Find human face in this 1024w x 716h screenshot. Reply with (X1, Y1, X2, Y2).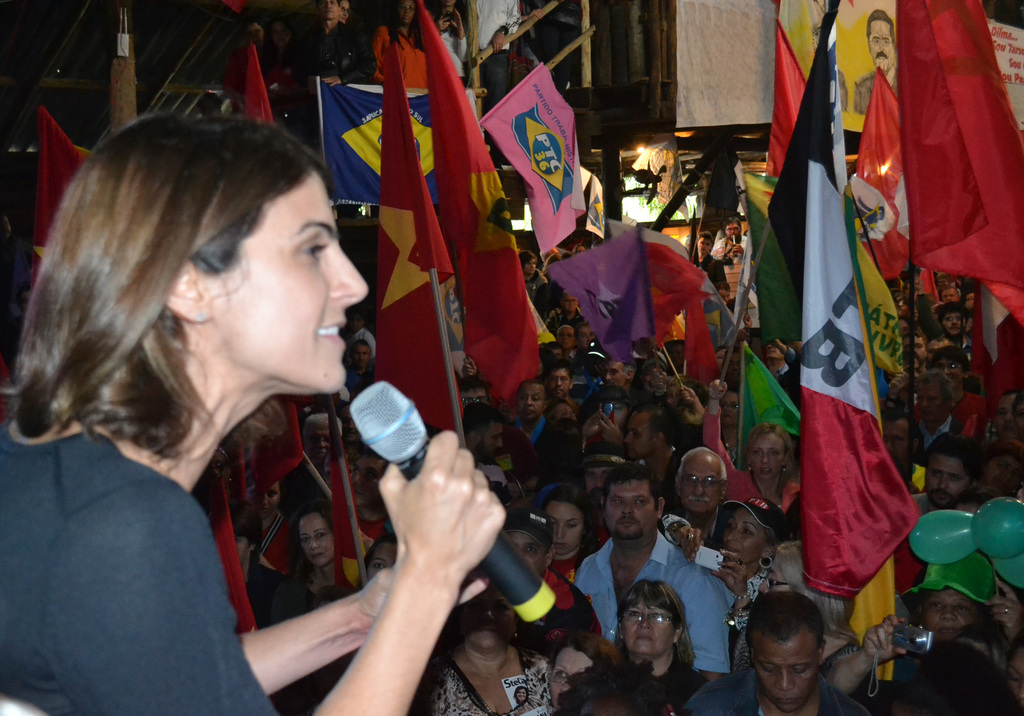
(926, 456, 969, 502).
